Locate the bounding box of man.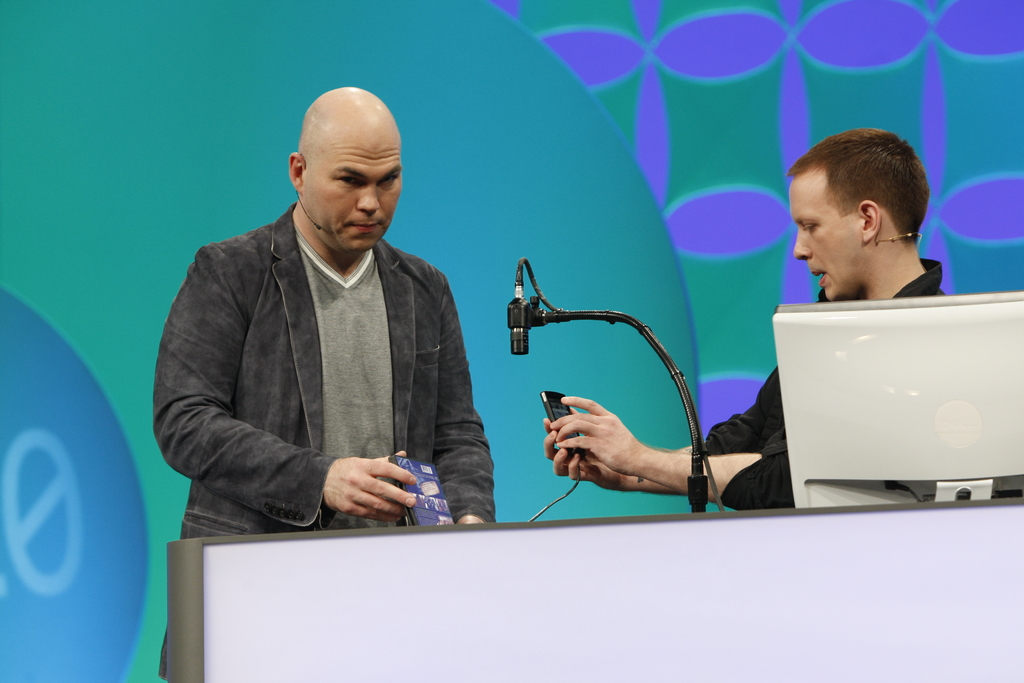
Bounding box: box(156, 83, 495, 677).
